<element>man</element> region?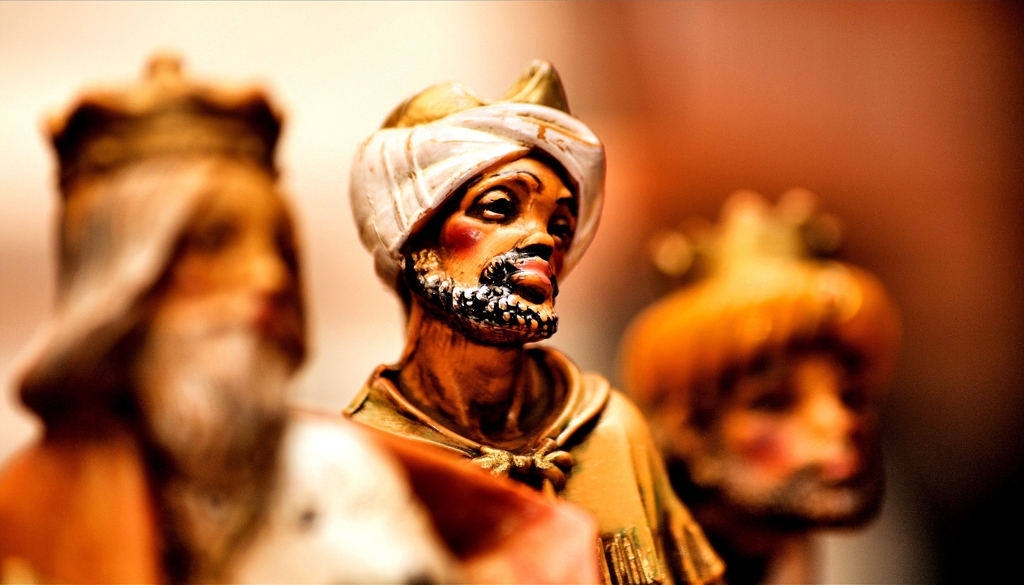
(612, 173, 906, 584)
